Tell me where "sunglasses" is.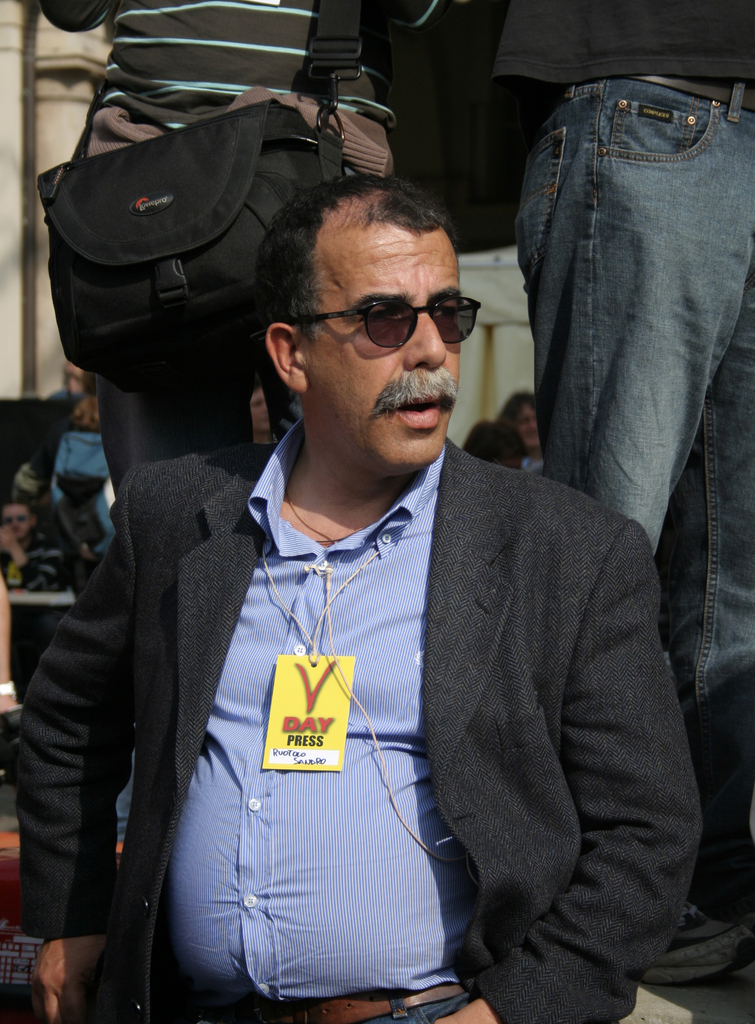
"sunglasses" is at 288 294 482 350.
